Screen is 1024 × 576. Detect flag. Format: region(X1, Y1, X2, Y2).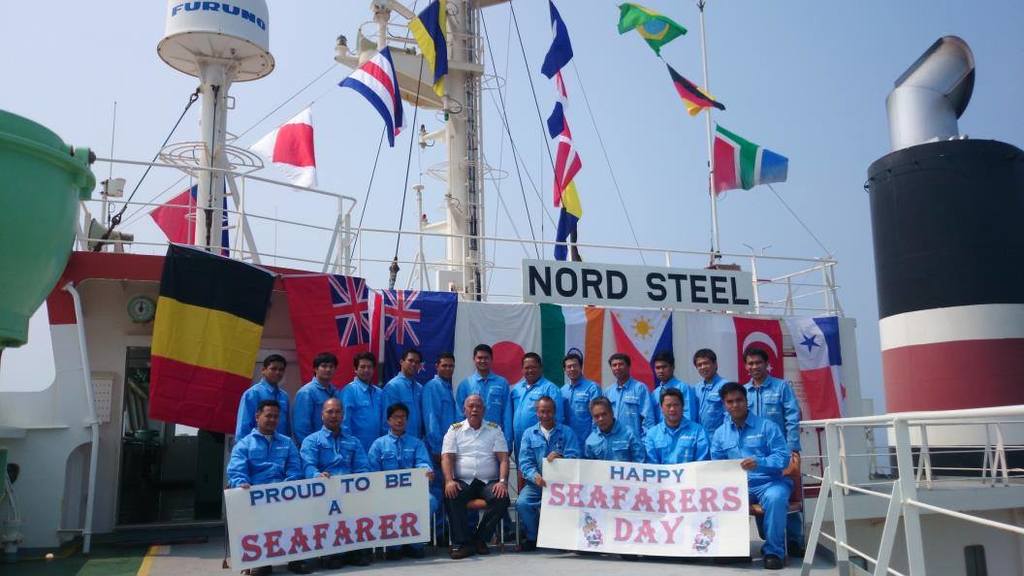
region(726, 310, 787, 381).
